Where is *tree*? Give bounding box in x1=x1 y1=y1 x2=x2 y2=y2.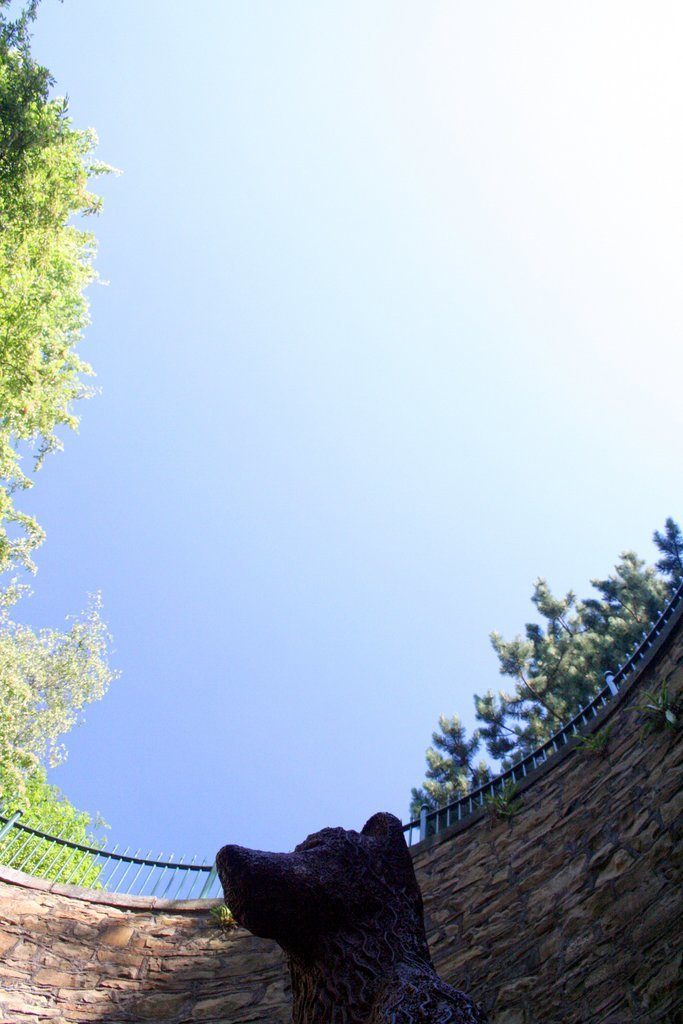
x1=0 y1=0 x2=123 y2=853.
